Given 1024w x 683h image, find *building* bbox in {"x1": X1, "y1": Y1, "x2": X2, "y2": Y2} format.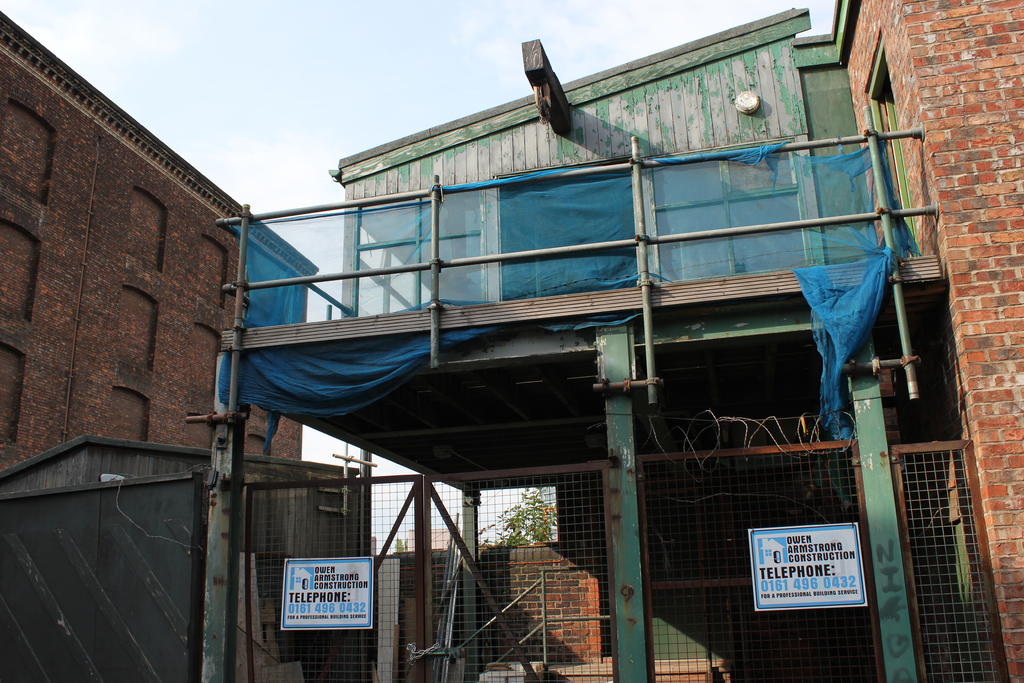
{"x1": 0, "y1": 1, "x2": 317, "y2": 682}.
